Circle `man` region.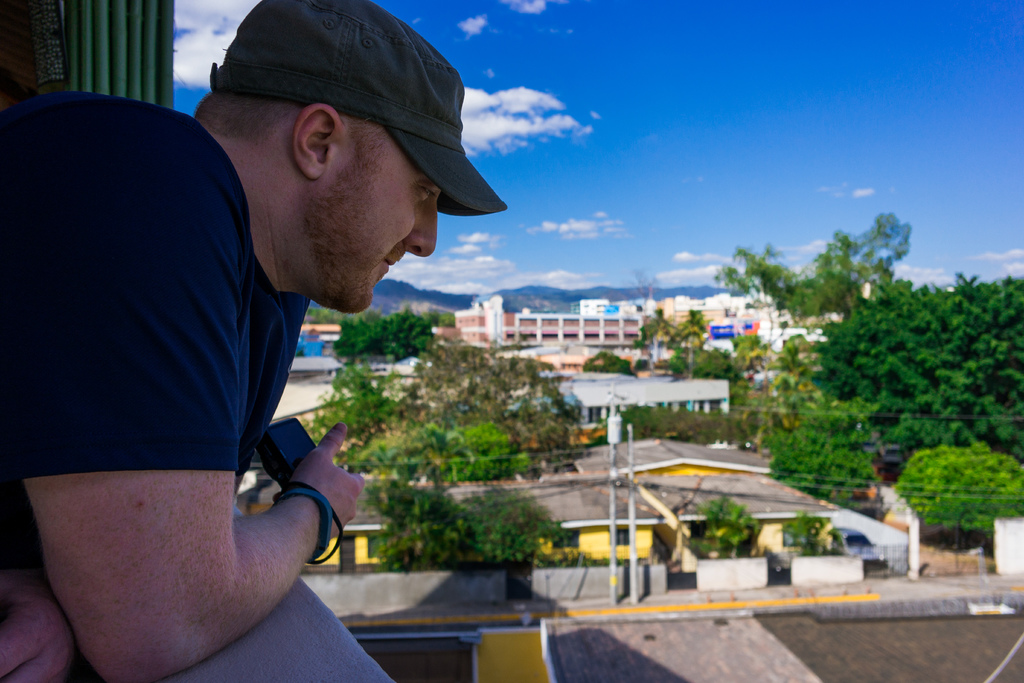
Region: rect(0, 0, 508, 682).
